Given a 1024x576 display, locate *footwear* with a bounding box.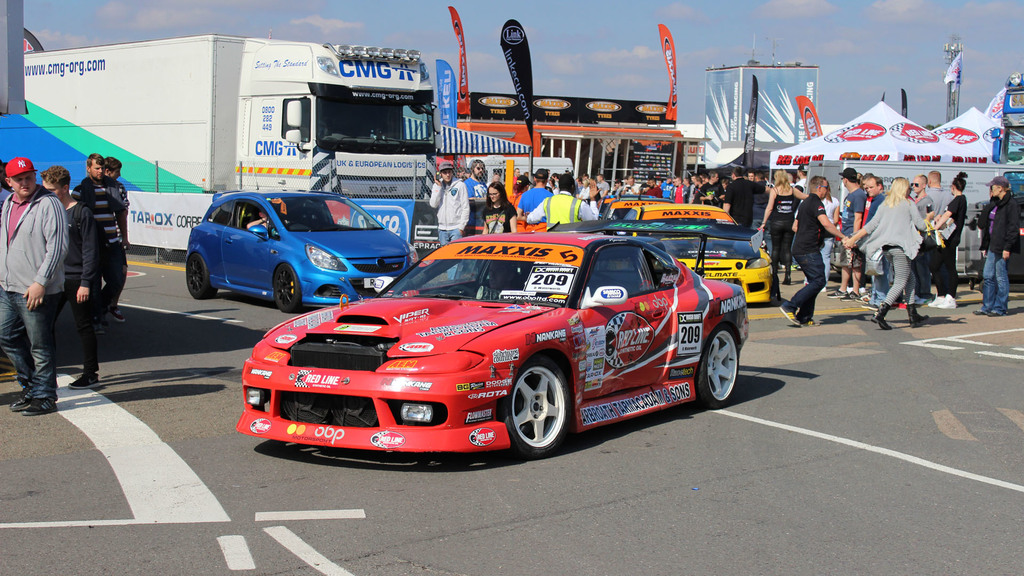
Located: <region>906, 303, 928, 326</region>.
